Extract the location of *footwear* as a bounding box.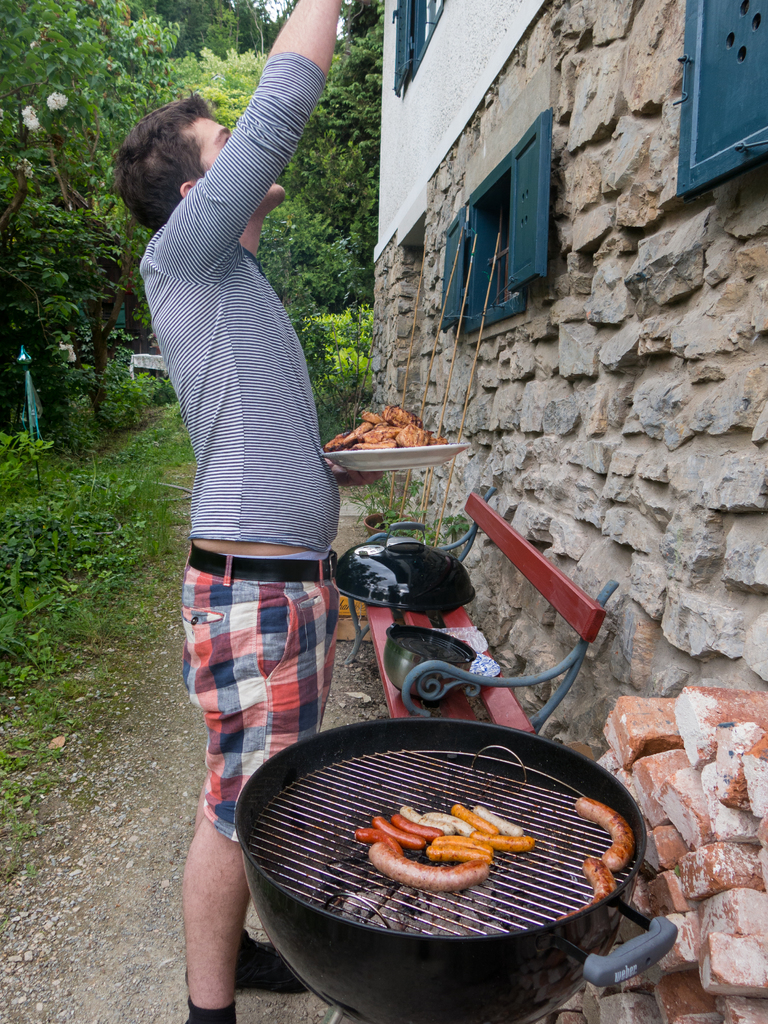
188/924/302/993.
